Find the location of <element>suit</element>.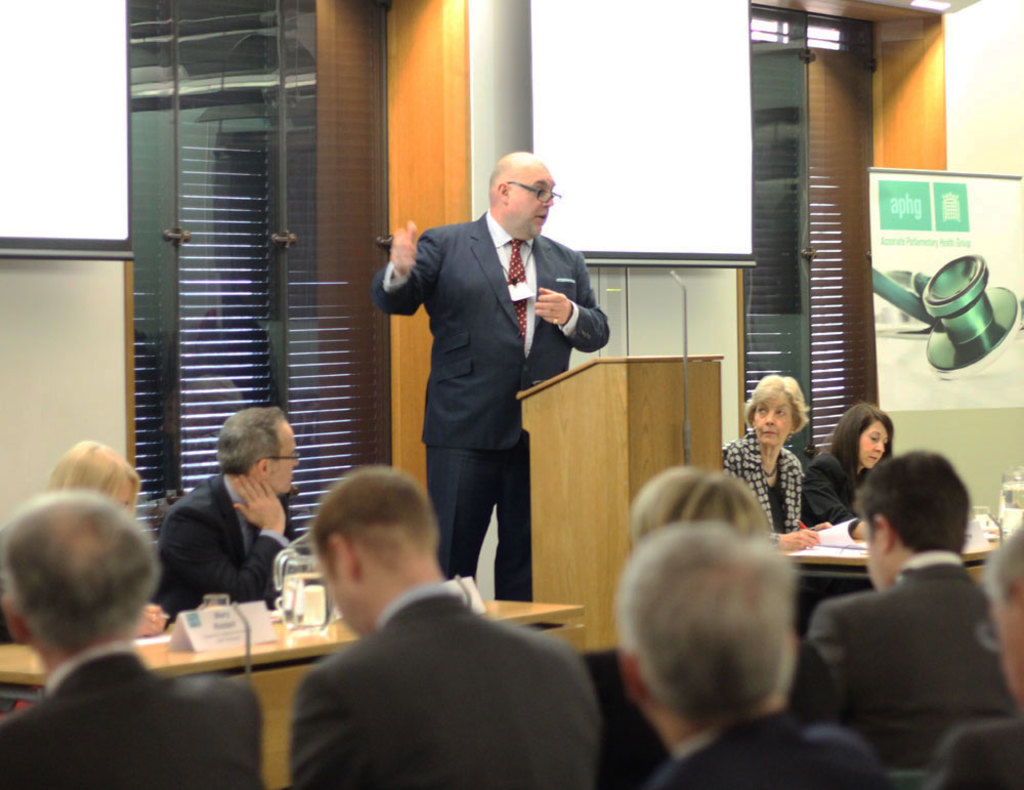
Location: [801,449,860,530].
